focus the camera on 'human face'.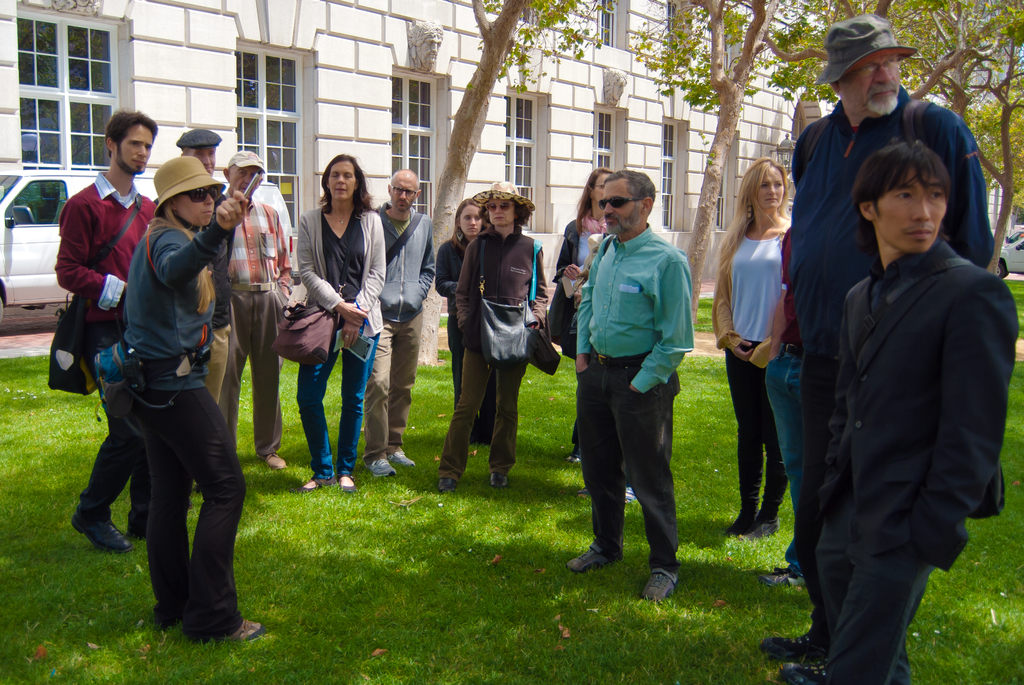
Focus region: {"left": 484, "top": 198, "right": 516, "bottom": 228}.
